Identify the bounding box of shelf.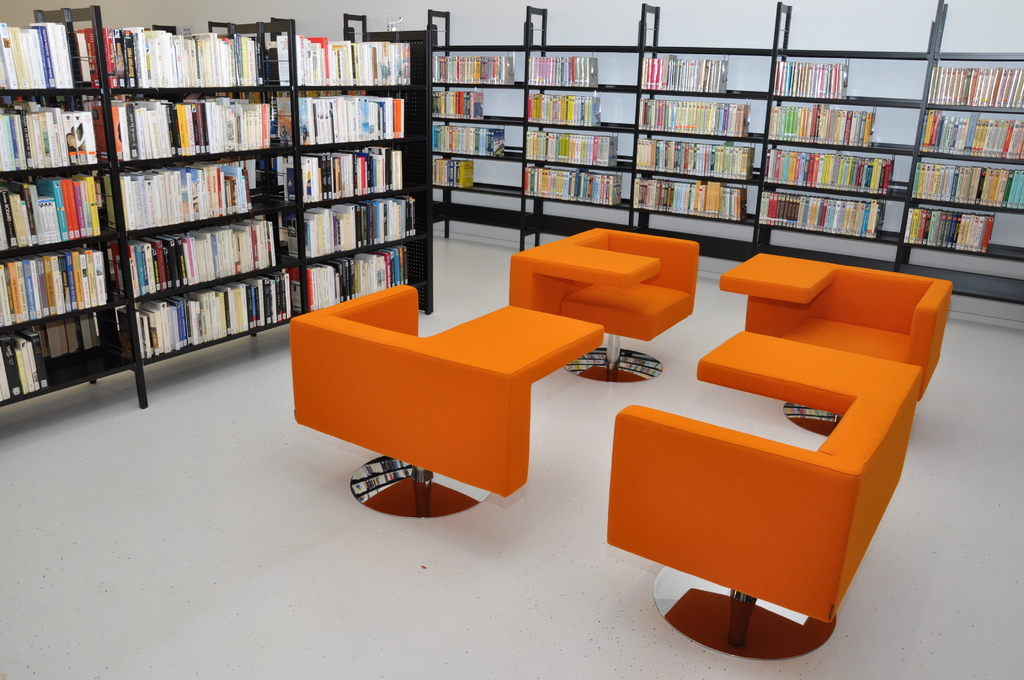
630/0/792/245.
